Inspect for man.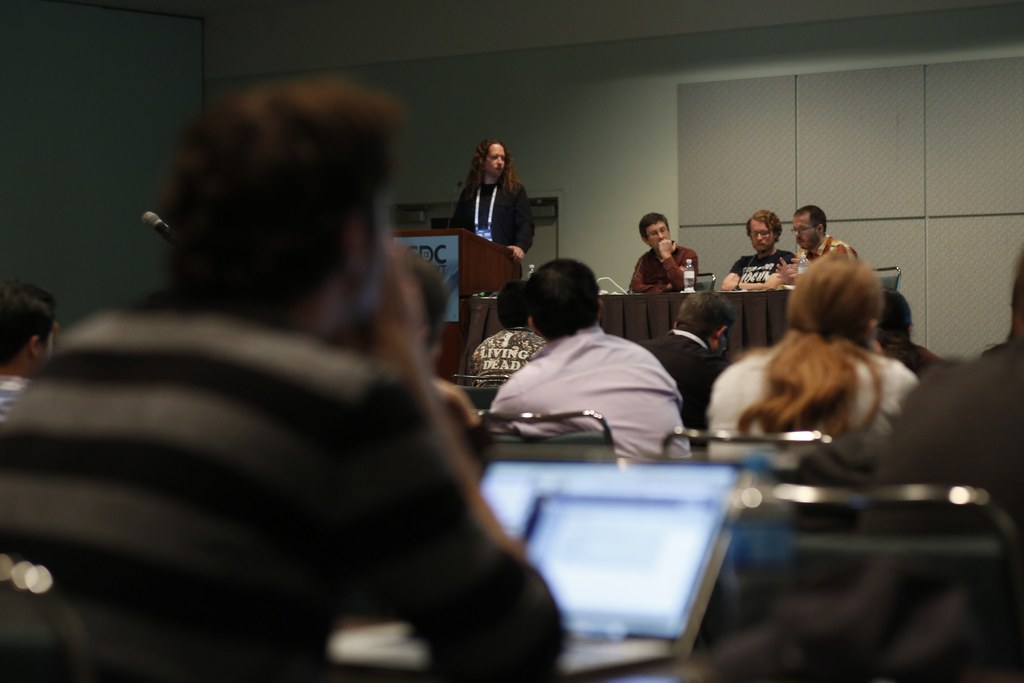
Inspection: {"x1": 38, "y1": 72, "x2": 576, "y2": 671}.
